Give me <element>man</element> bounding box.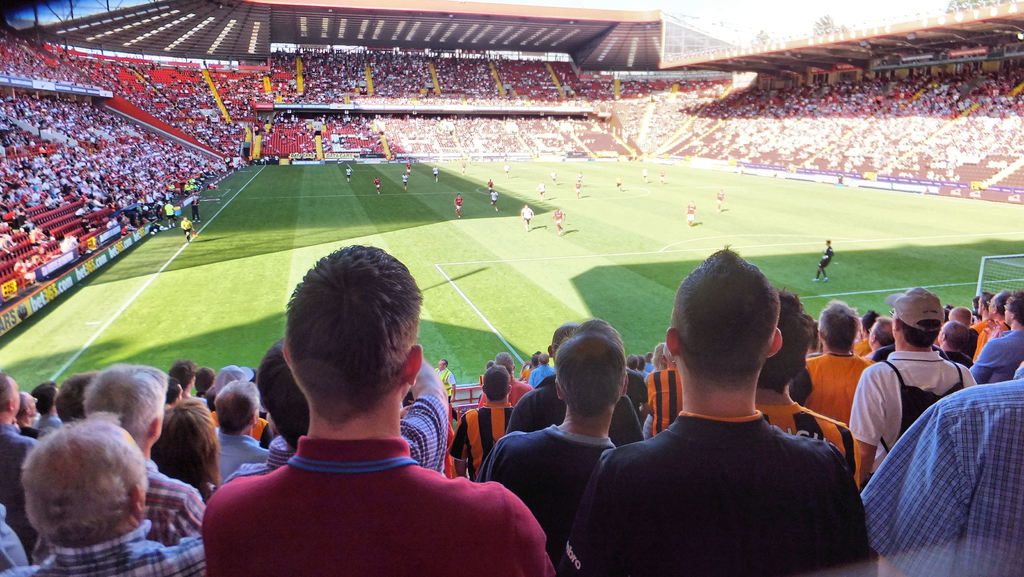
left=542, top=186, right=545, bottom=196.
